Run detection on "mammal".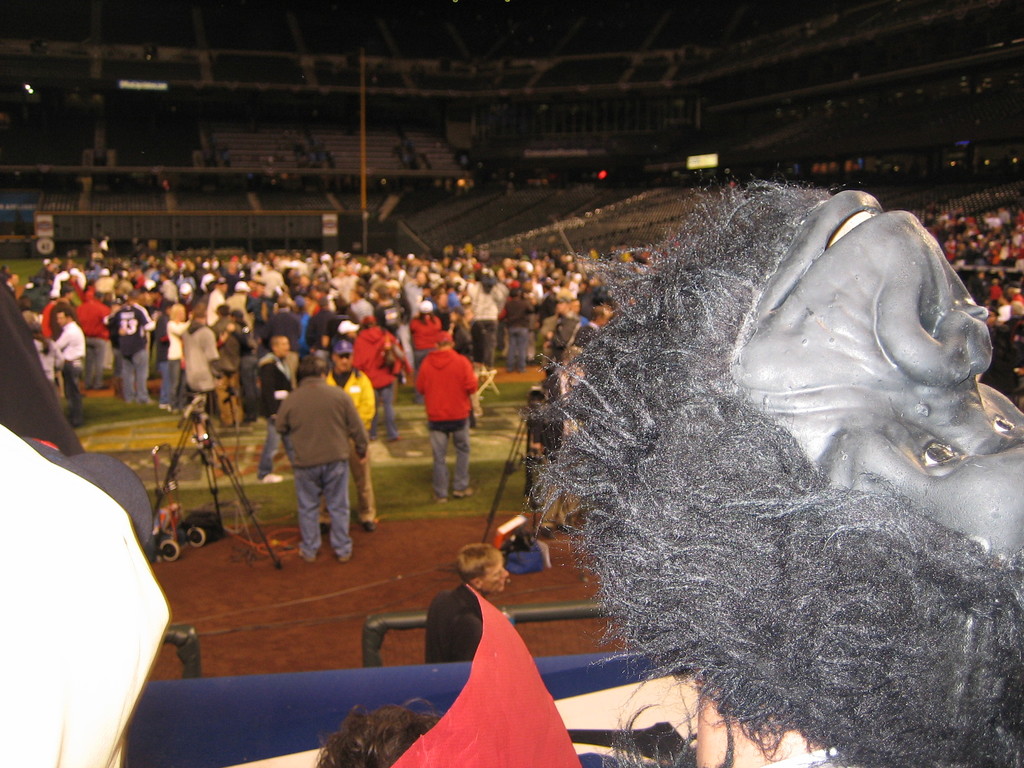
Result: detection(0, 273, 86, 461).
